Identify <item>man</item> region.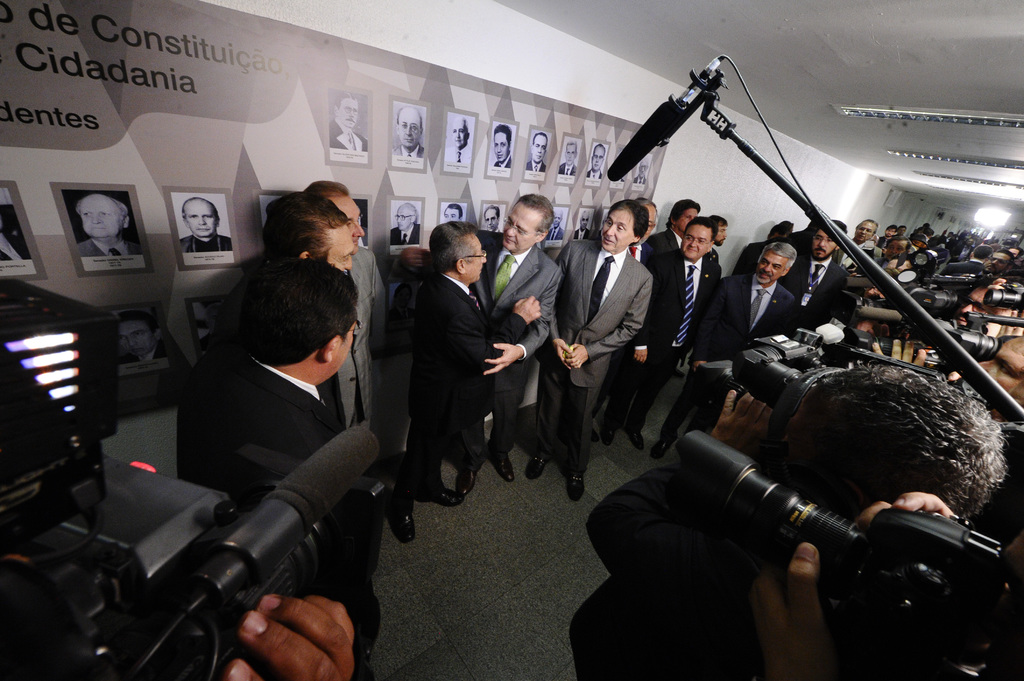
Region: box=[546, 211, 563, 240].
